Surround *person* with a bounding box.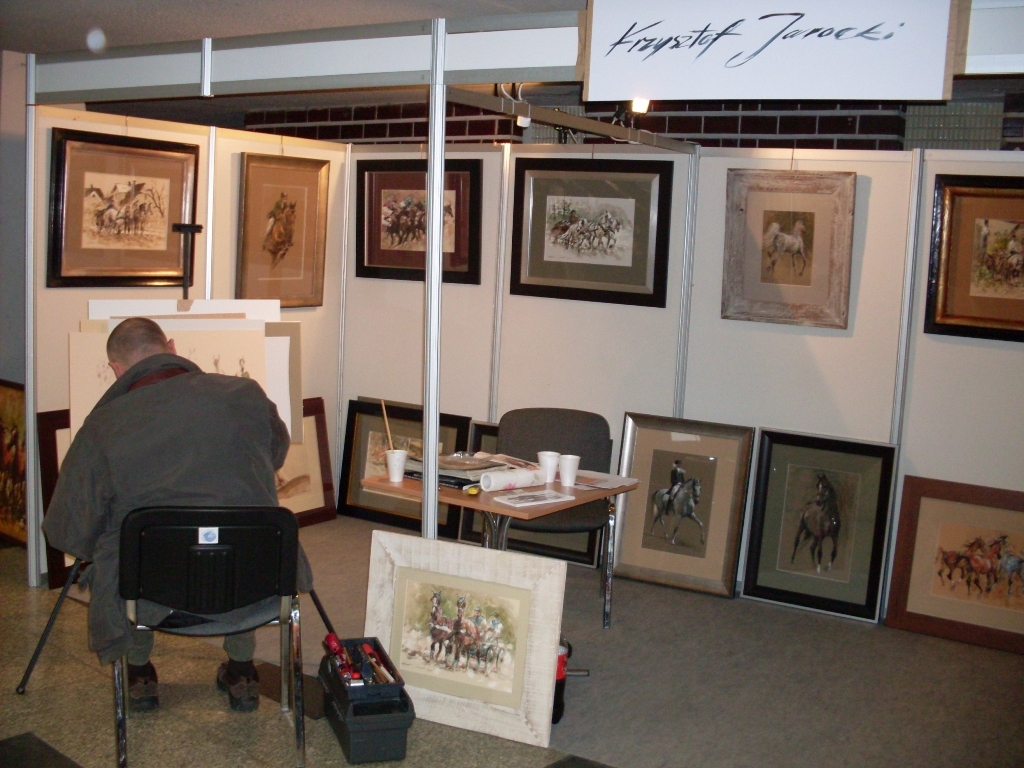
666, 457, 692, 520.
